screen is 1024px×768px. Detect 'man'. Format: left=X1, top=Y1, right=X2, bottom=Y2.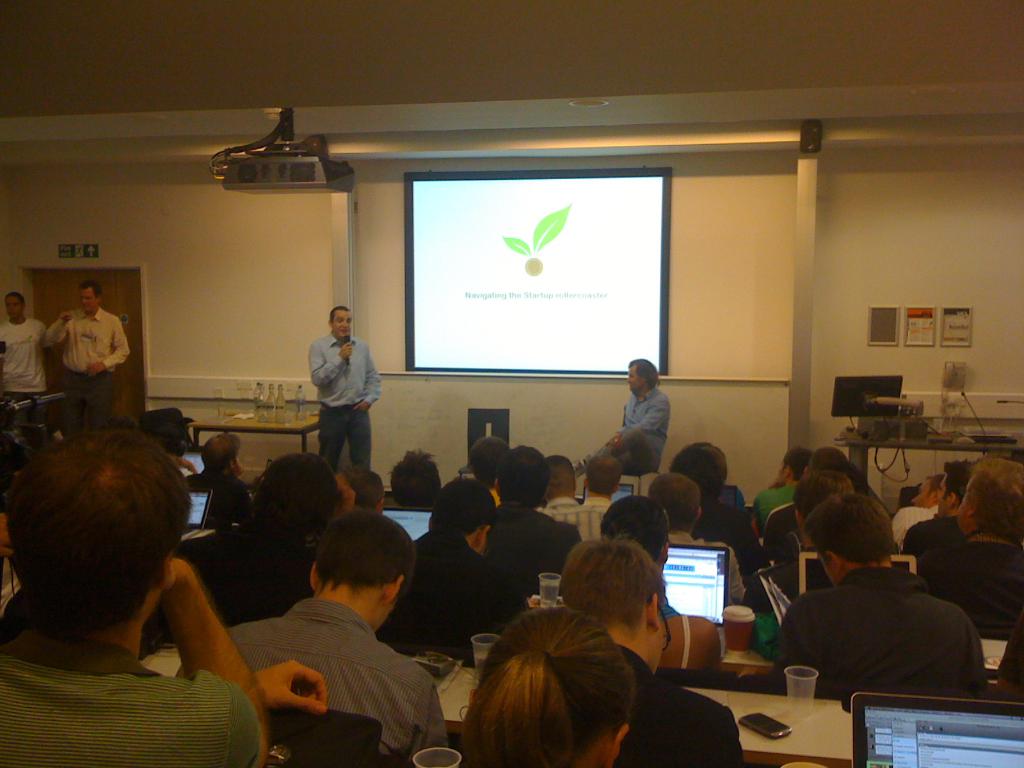
left=665, top=438, right=769, bottom=591.
